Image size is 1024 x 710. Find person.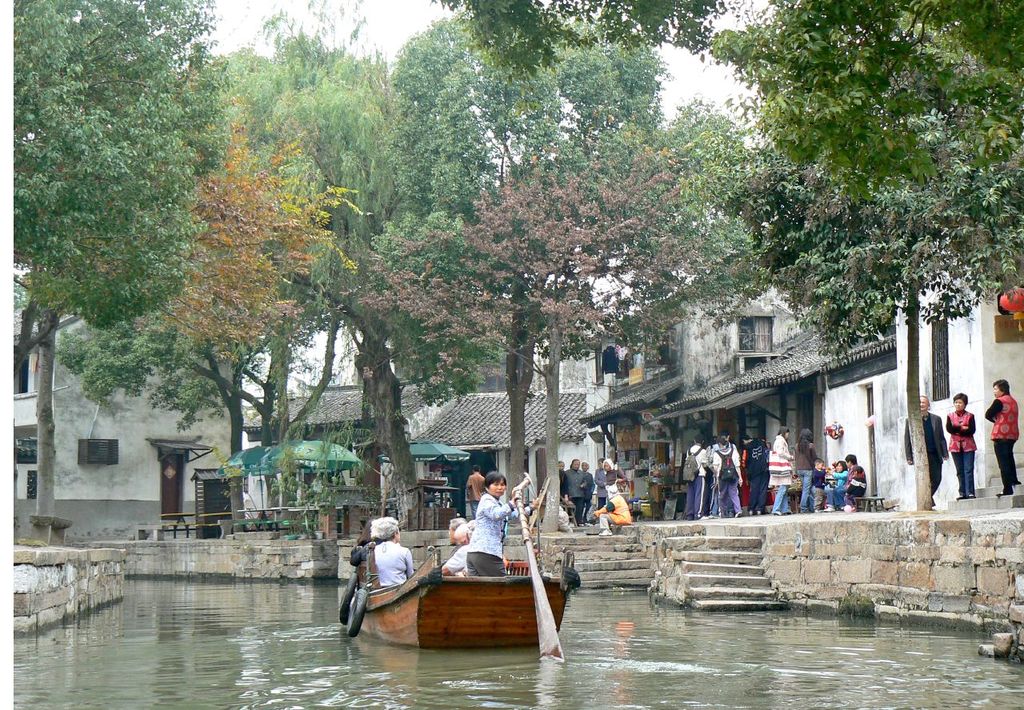
373:516:412:587.
